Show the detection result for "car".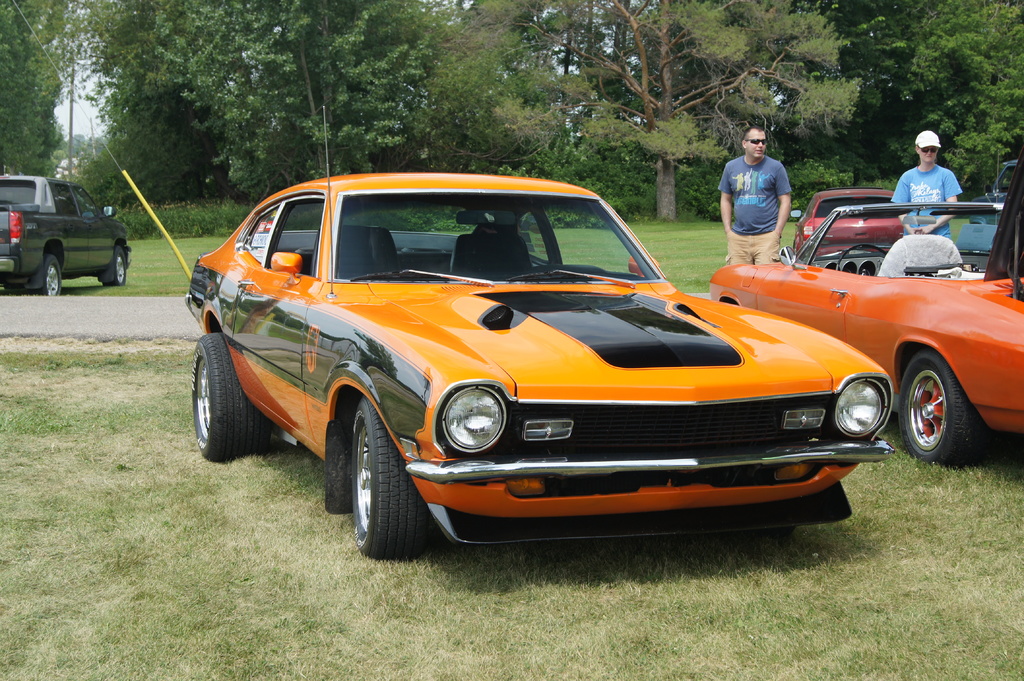
bbox=[791, 184, 910, 267].
